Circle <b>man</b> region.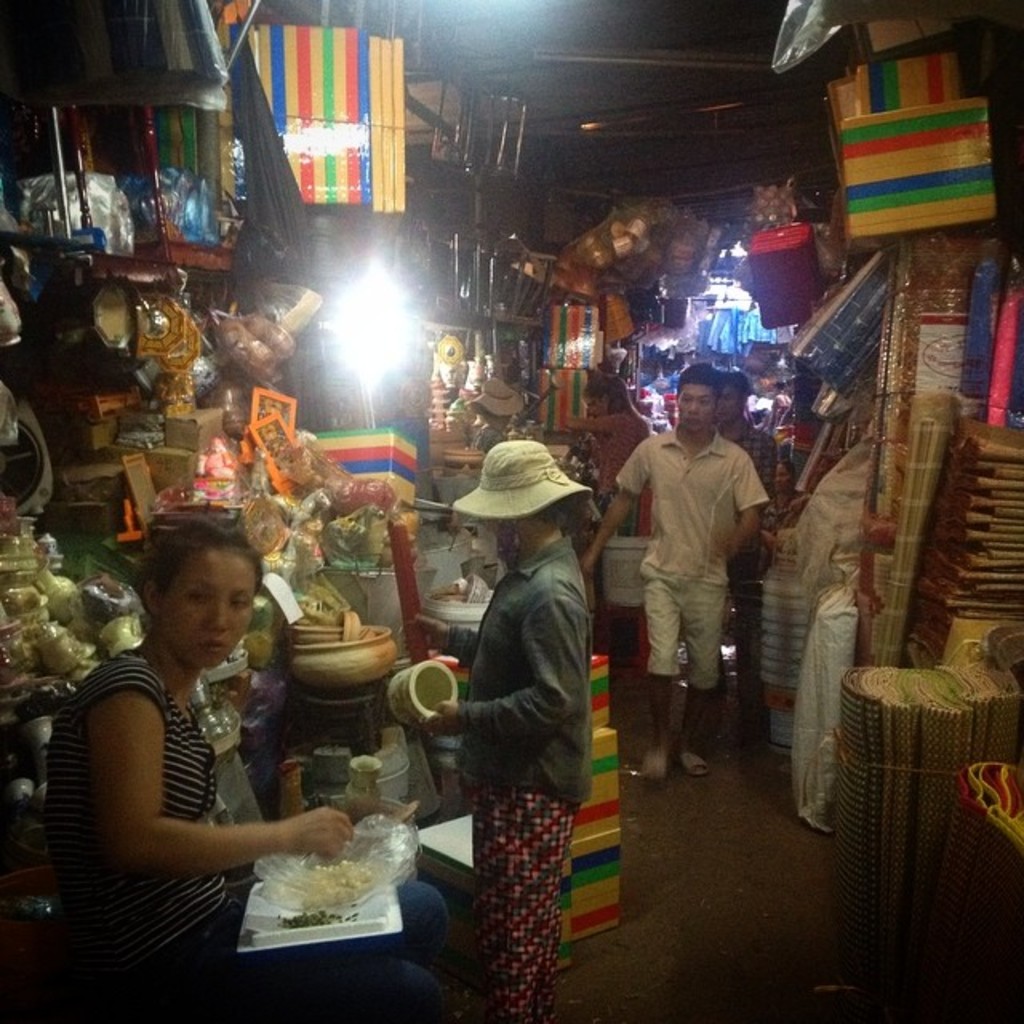
Region: select_region(562, 381, 654, 659).
